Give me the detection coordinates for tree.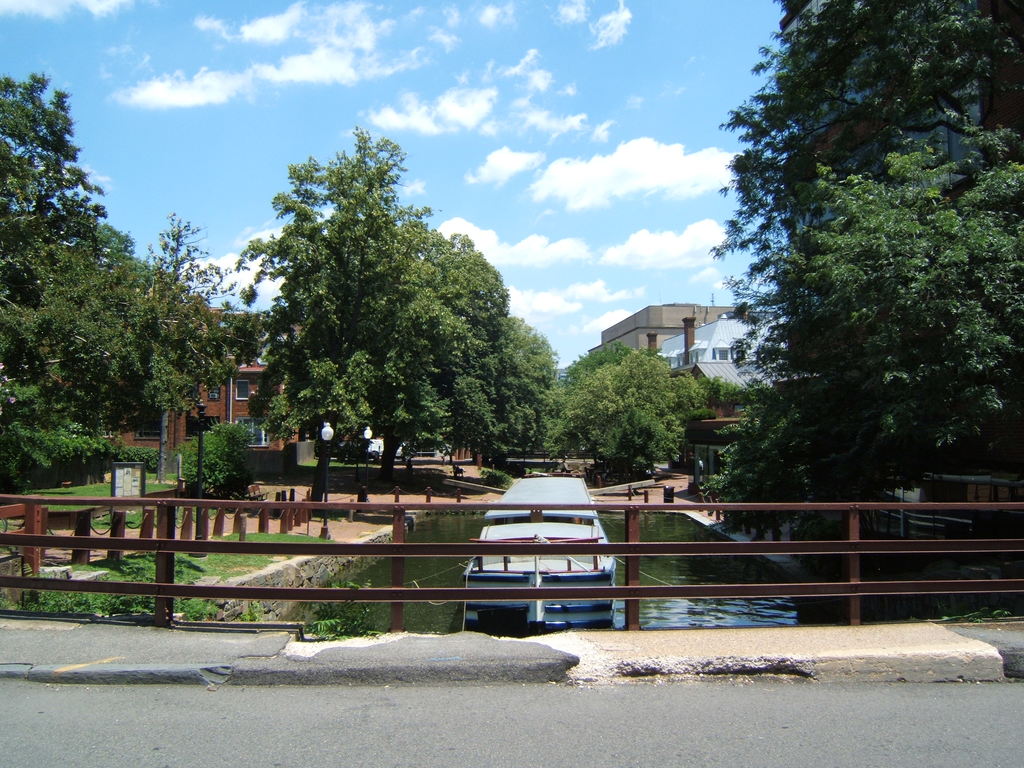
<bbox>538, 344, 686, 509</bbox>.
